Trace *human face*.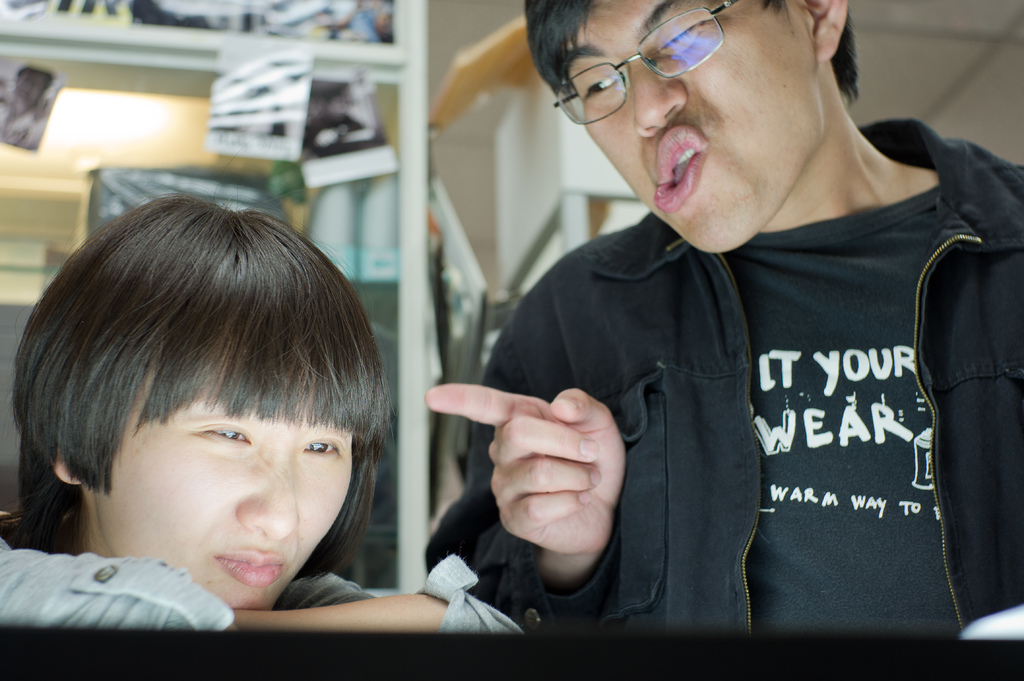
Traced to l=563, t=0, r=833, b=255.
